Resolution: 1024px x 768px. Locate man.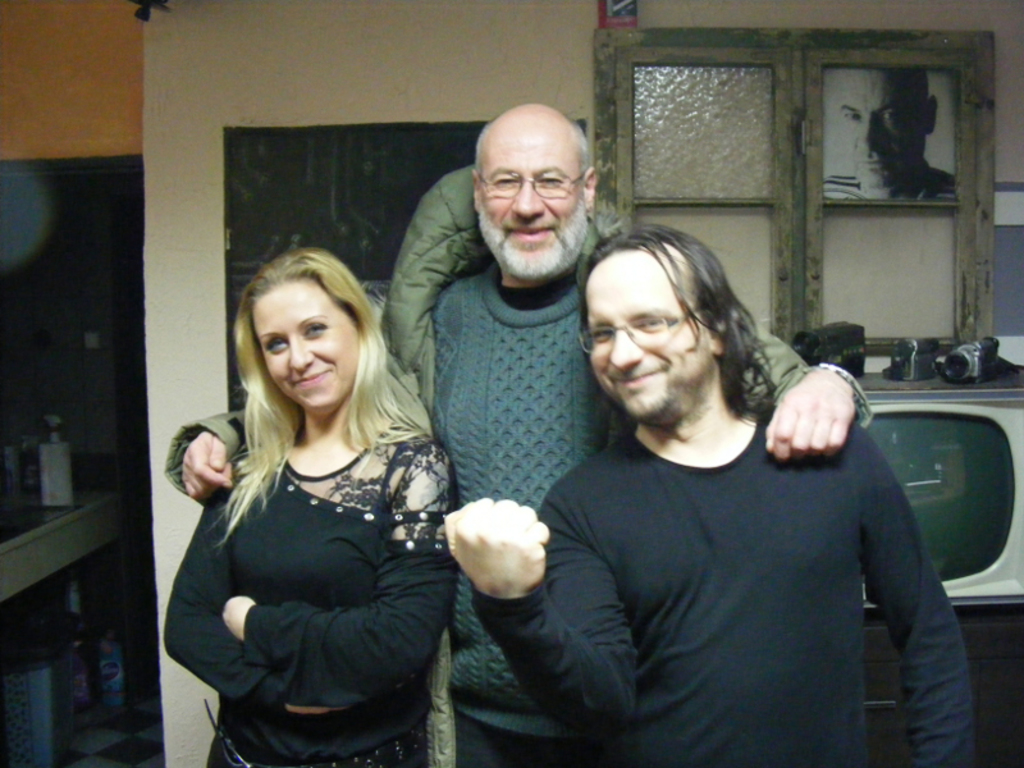
[163, 101, 874, 767].
